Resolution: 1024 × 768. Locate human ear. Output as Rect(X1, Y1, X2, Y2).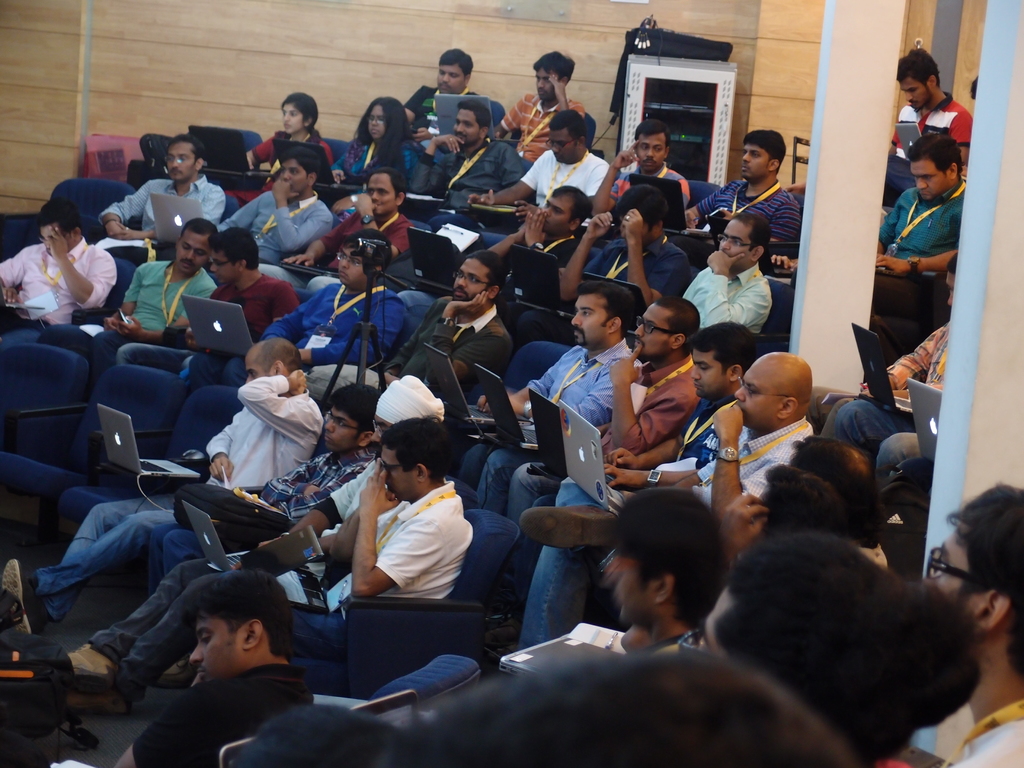
Rect(415, 461, 429, 484).
